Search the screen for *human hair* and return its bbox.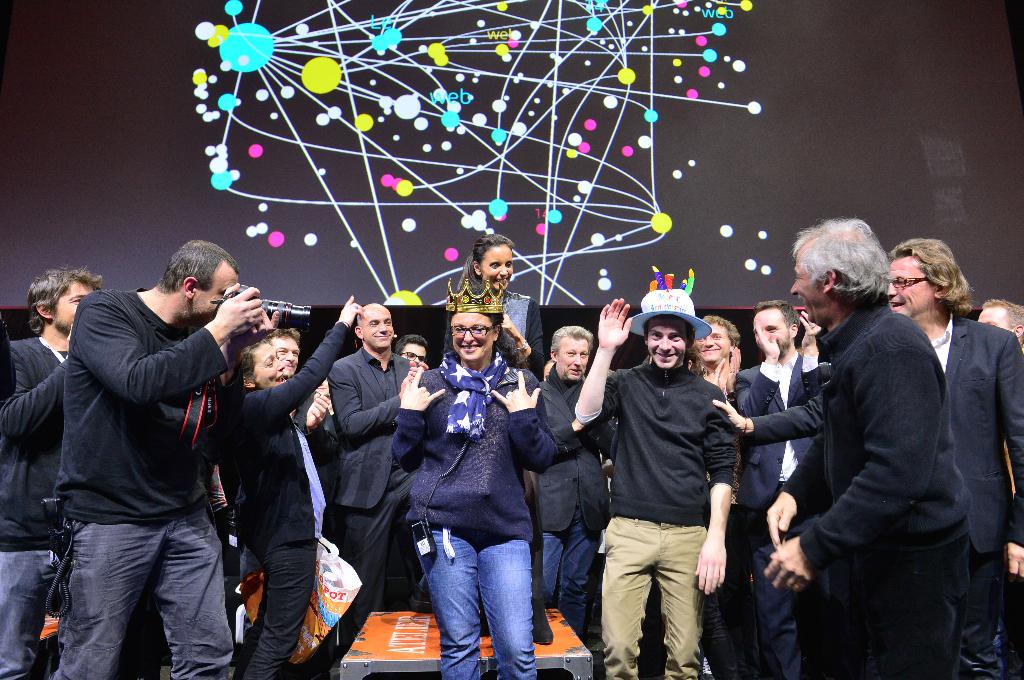
Found: (156,239,232,296).
